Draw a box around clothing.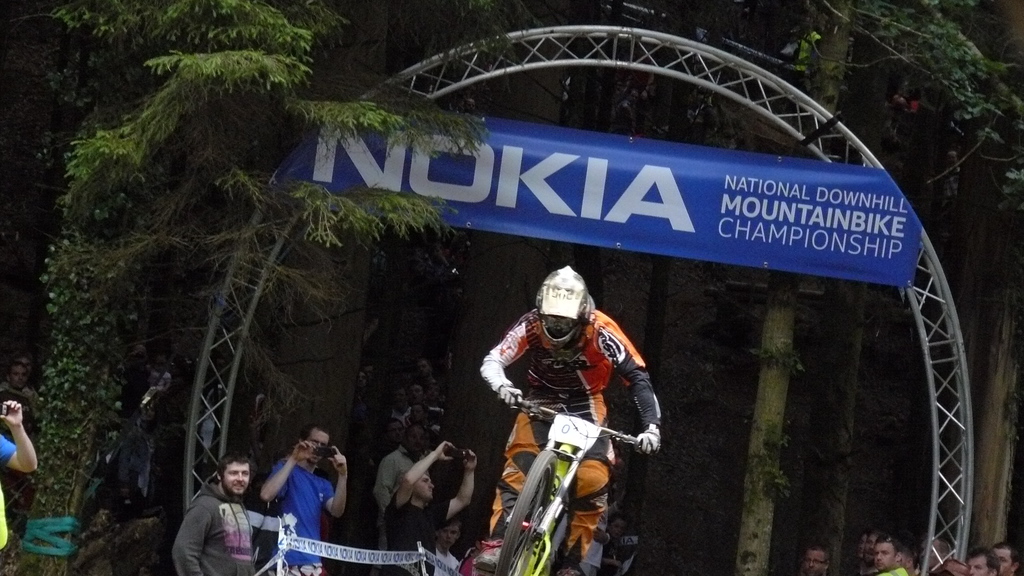
bbox=(431, 547, 458, 575).
